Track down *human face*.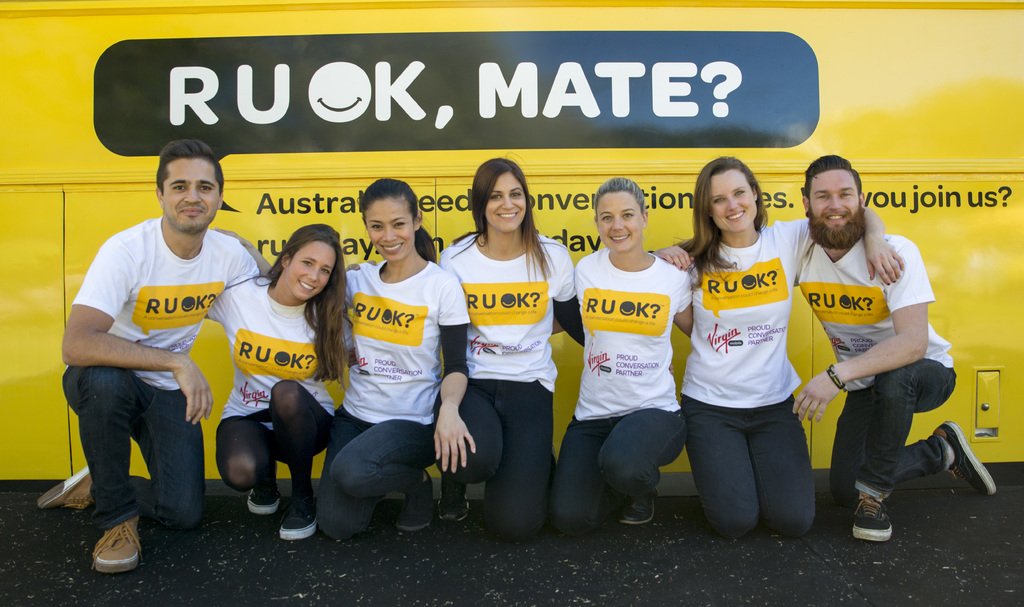
Tracked to x1=712, y1=169, x2=756, y2=233.
